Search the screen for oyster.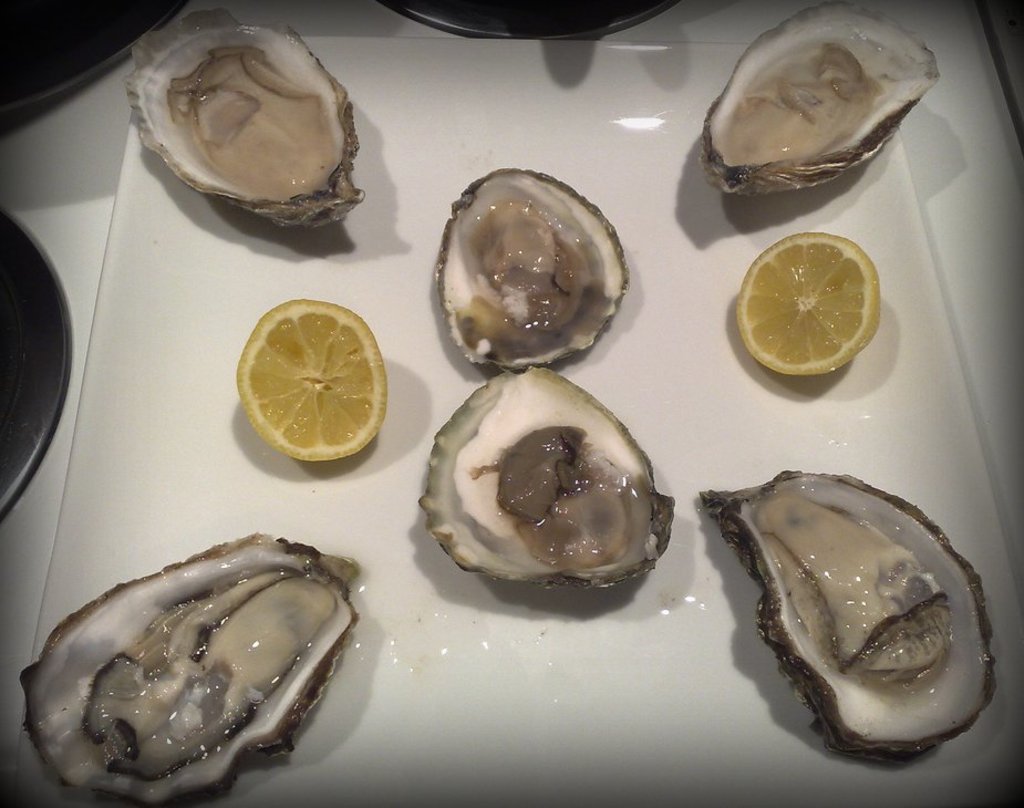
Found at left=11, top=0, right=1023, bottom=807.
